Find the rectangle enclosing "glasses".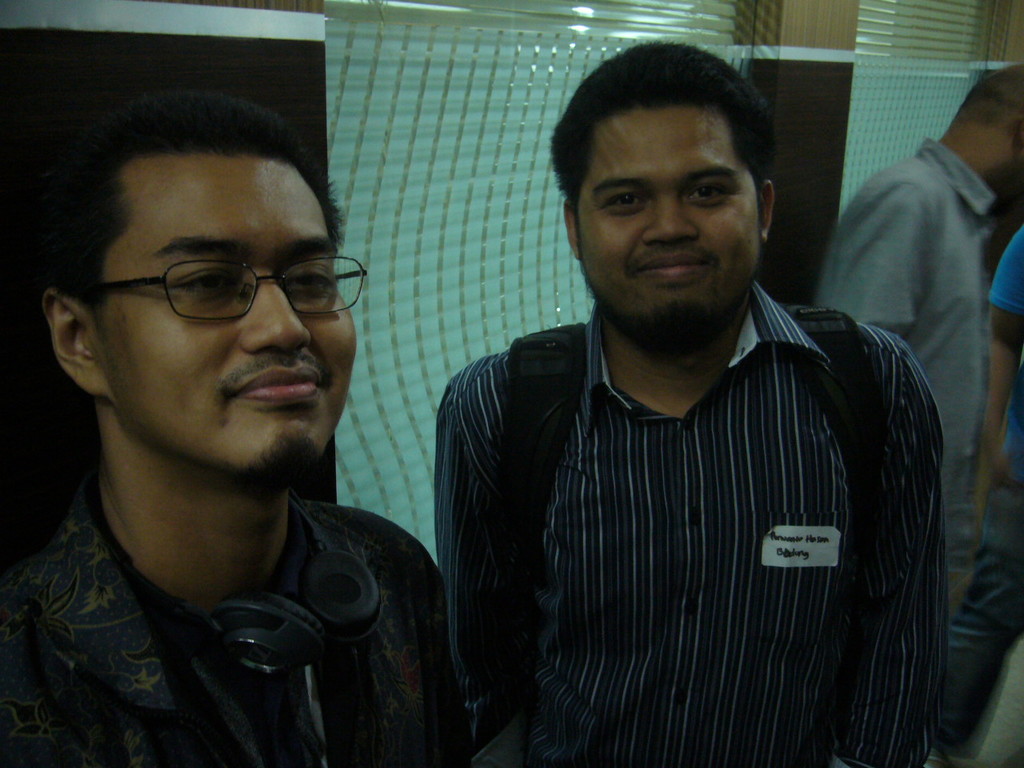
detection(87, 254, 370, 323).
